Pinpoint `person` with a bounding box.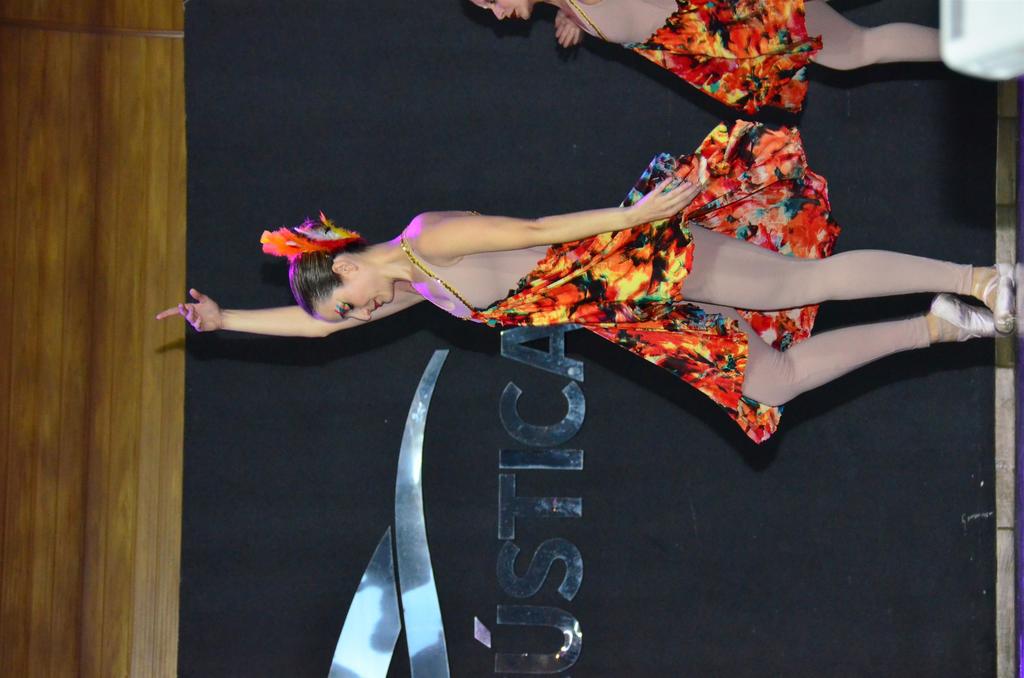
[273,102,962,450].
